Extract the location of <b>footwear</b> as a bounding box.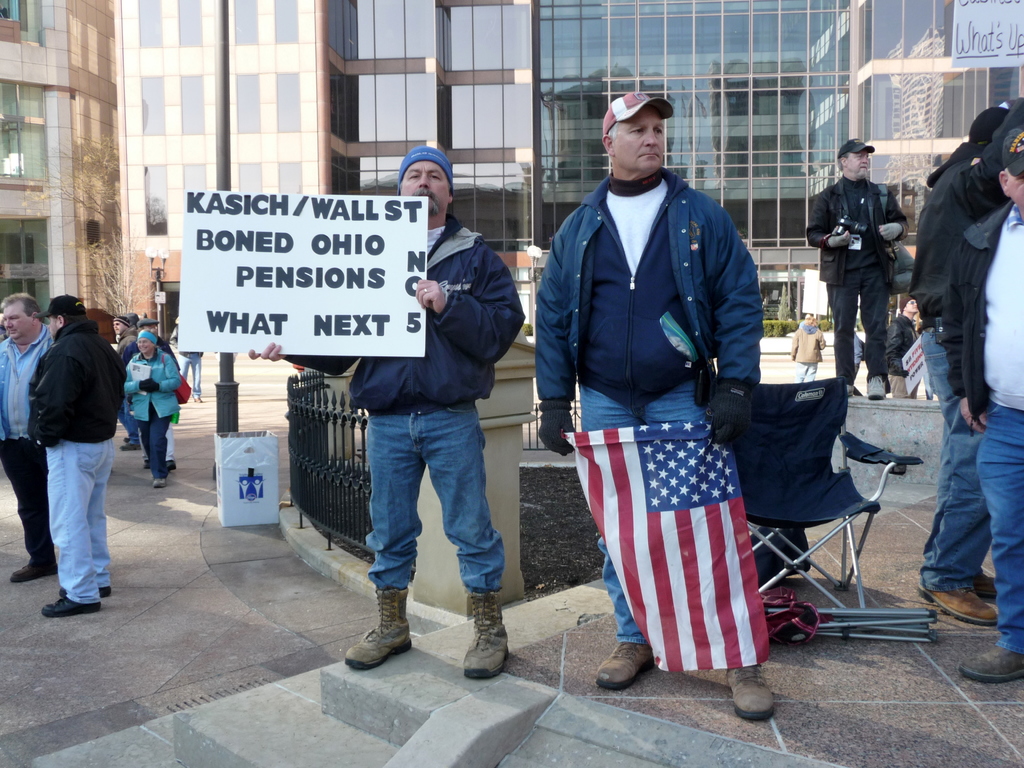
100 587 112 600.
